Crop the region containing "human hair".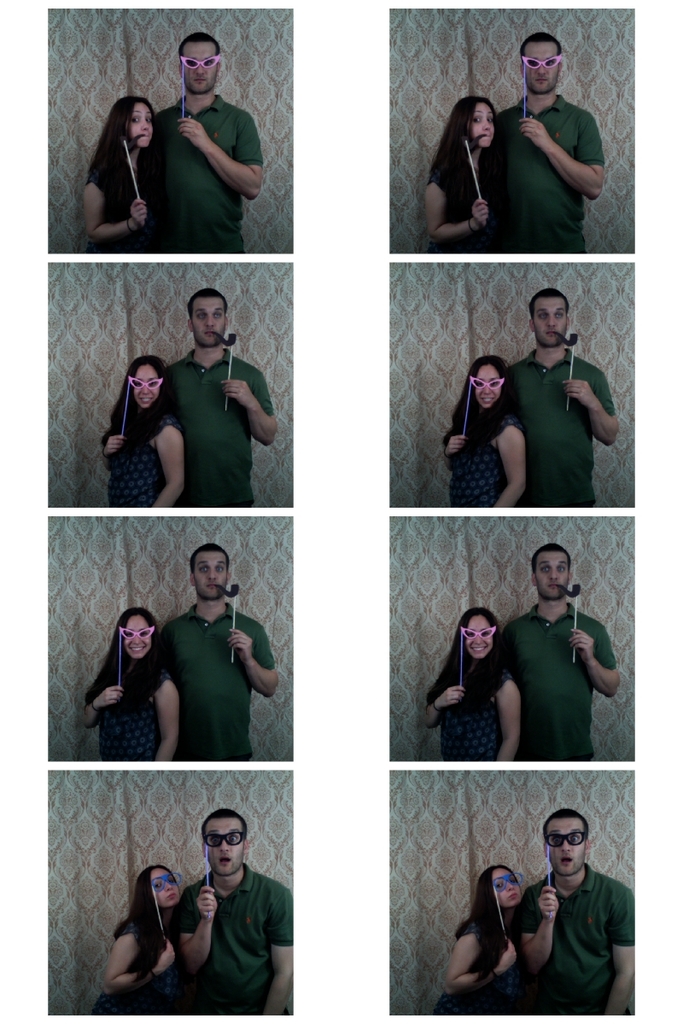
Crop region: bbox(201, 806, 246, 841).
